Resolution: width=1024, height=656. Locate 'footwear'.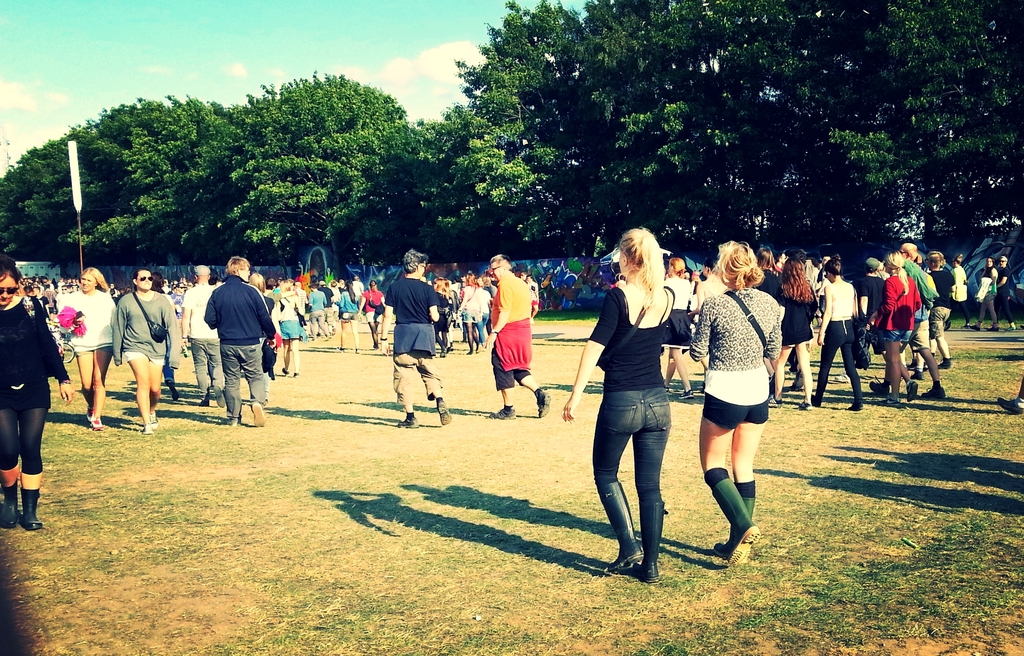
x1=436, y1=402, x2=454, y2=428.
